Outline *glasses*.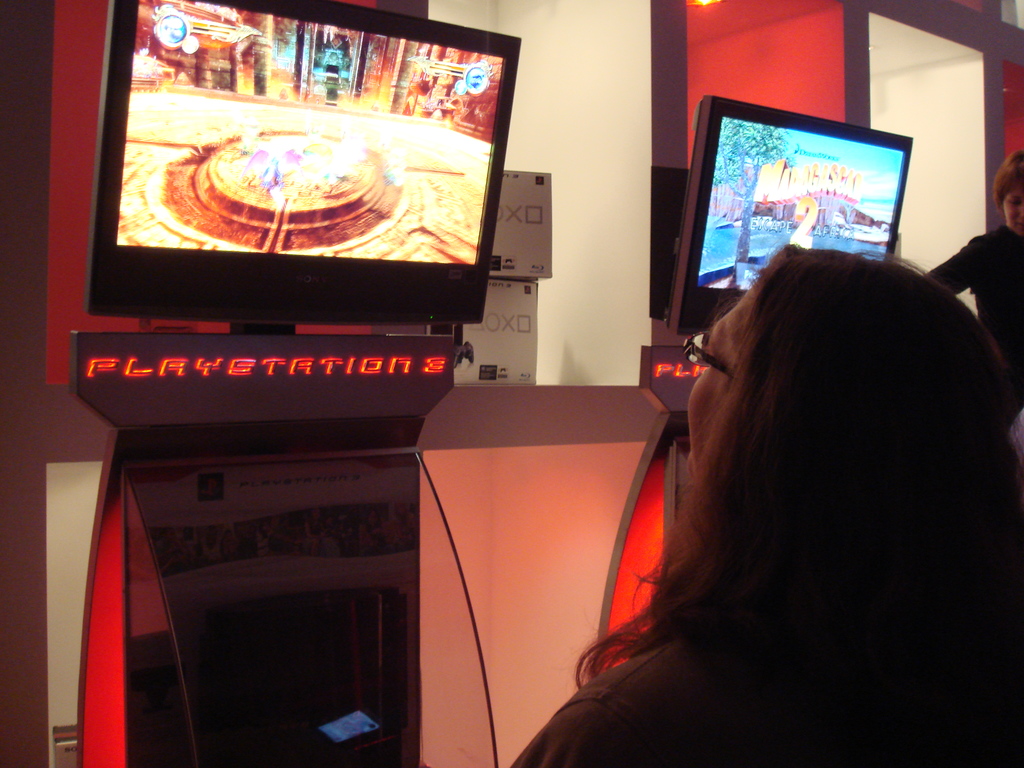
Outline: {"x1": 682, "y1": 330, "x2": 737, "y2": 382}.
